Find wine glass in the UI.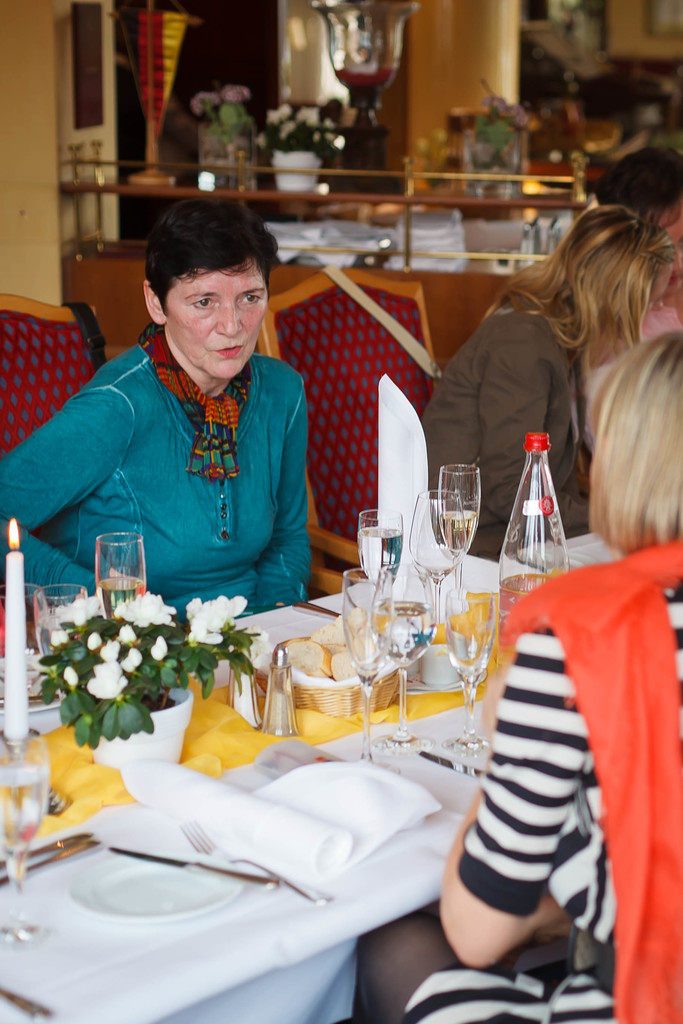
UI element at bbox=[0, 728, 56, 938].
